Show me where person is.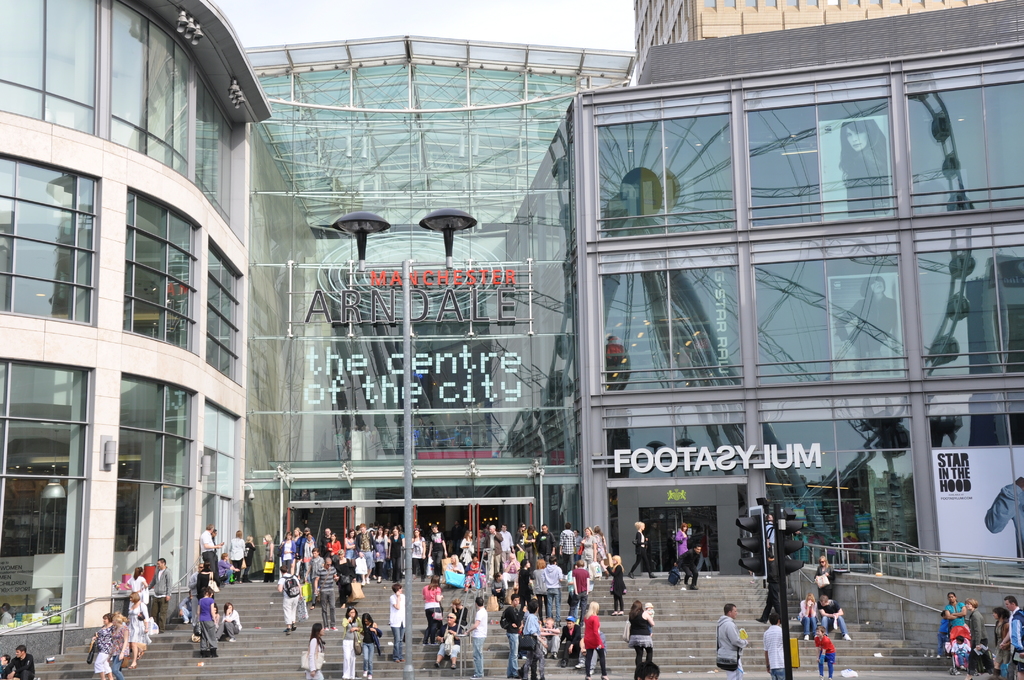
person is at <bbox>423, 572, 449, 644</bbox>.
